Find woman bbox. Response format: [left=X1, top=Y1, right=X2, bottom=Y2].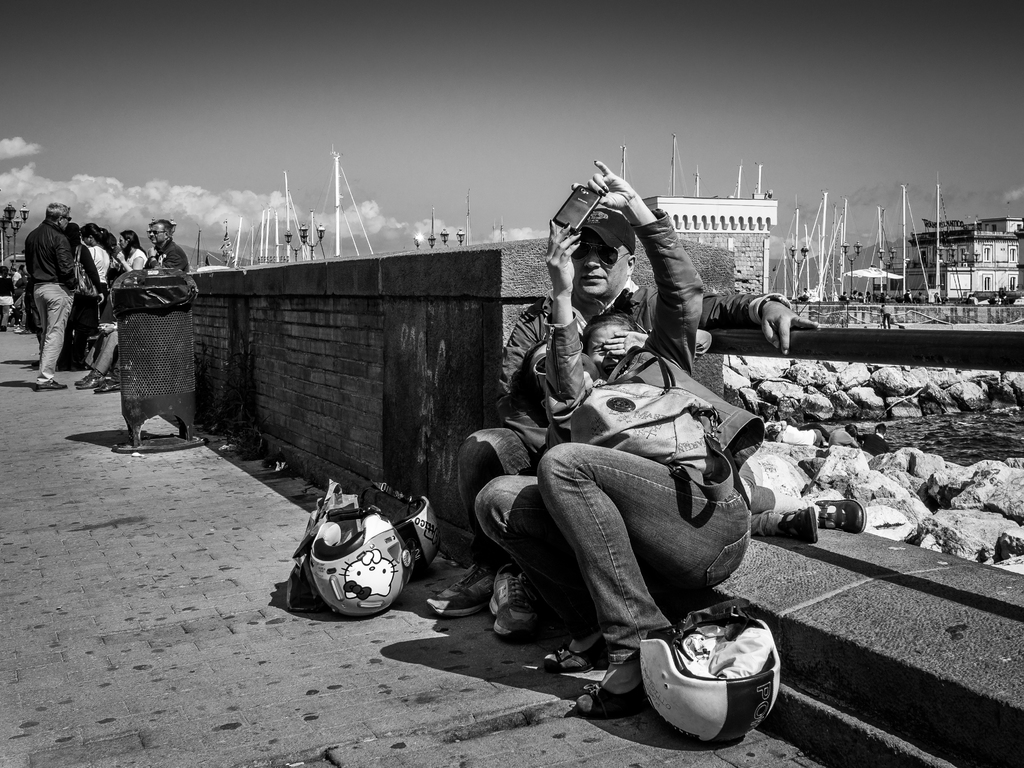
[left=79, top=222, right=111, bottom=368].
